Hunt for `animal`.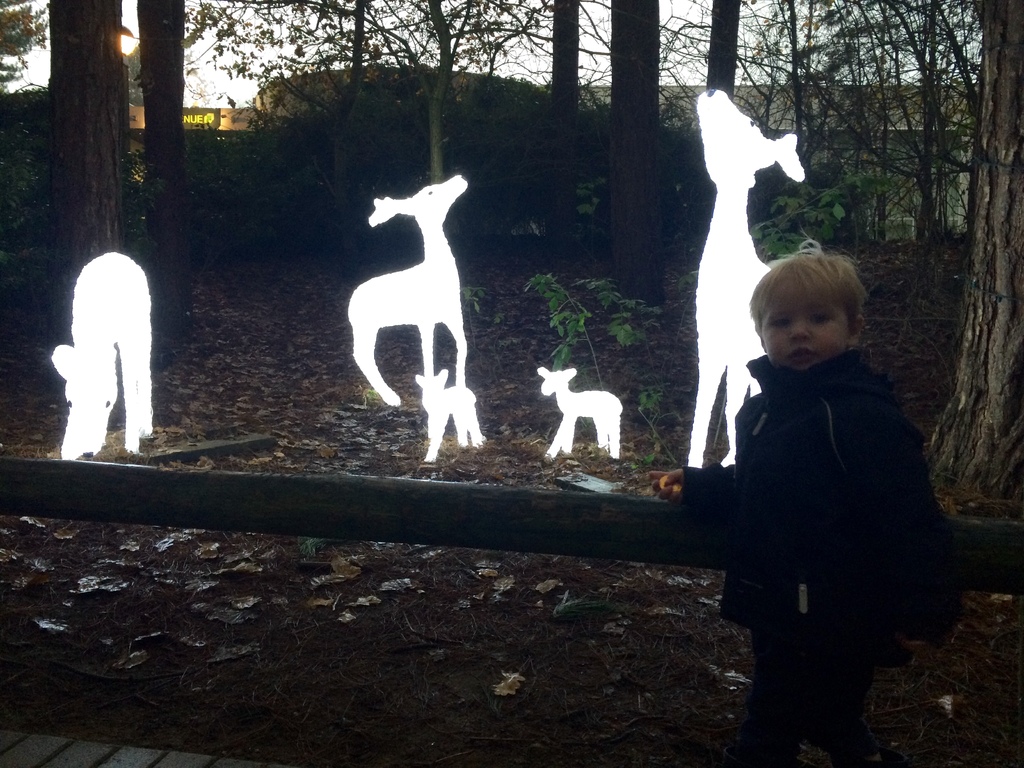
Hunted down at region(346, 173, 472, 405).
